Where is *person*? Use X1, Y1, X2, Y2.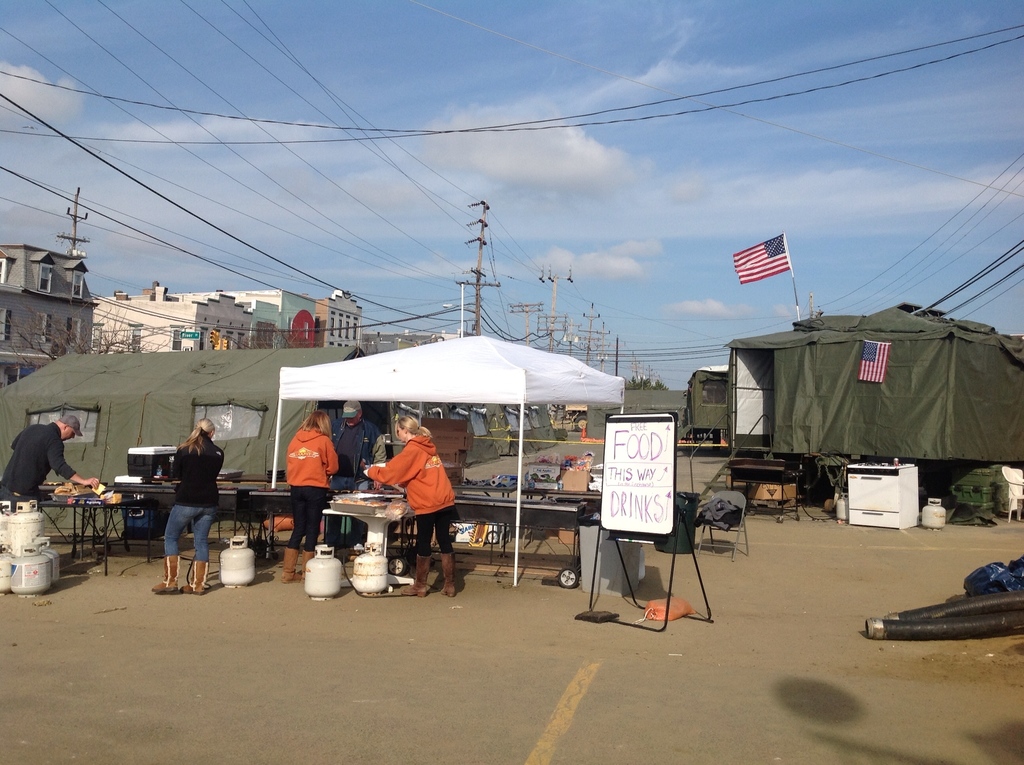
280, 409, 343, 585.
